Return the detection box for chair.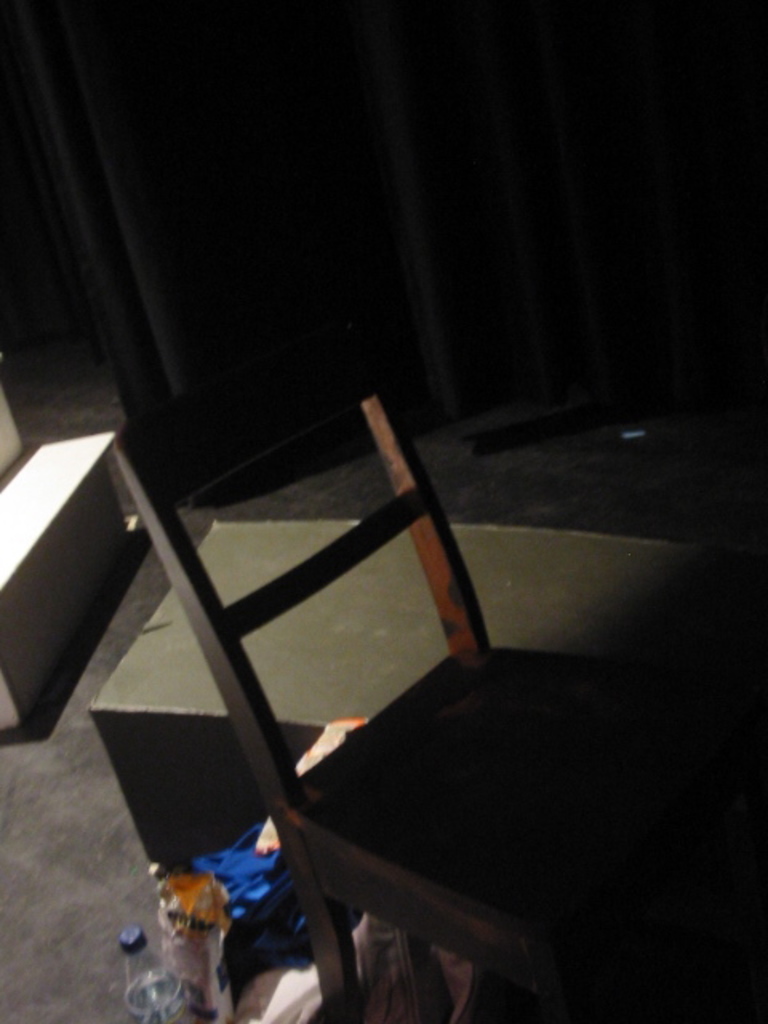
select_region(88, 411, 619, 965).
